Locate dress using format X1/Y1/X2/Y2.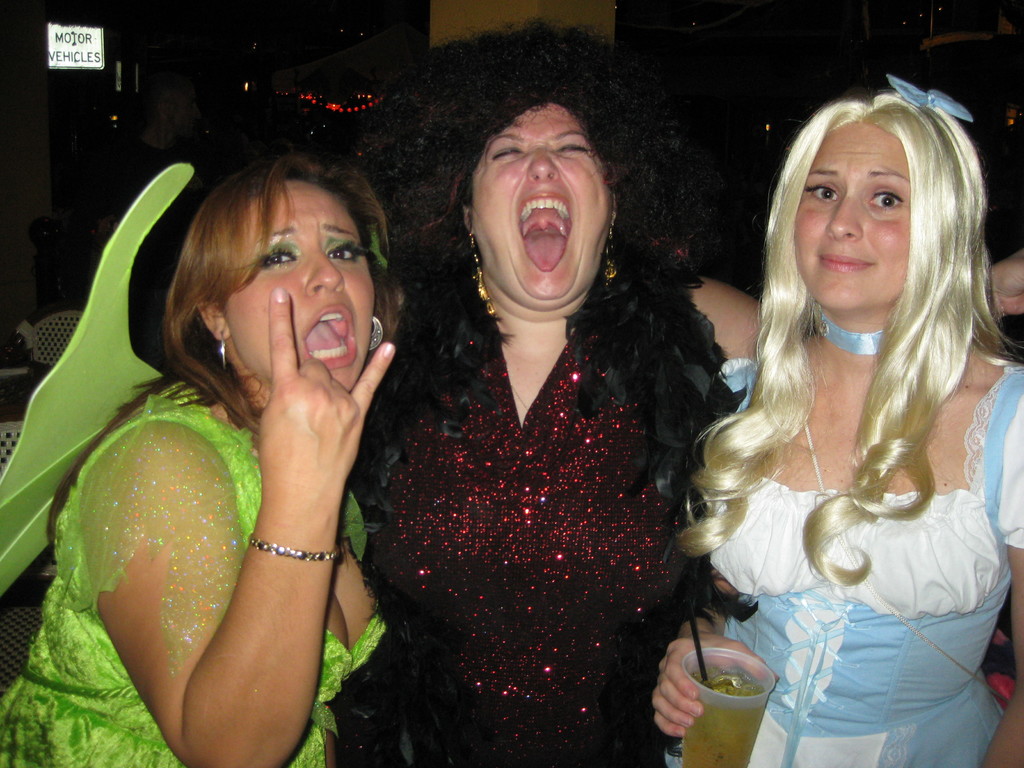
662/365/1023/767.
